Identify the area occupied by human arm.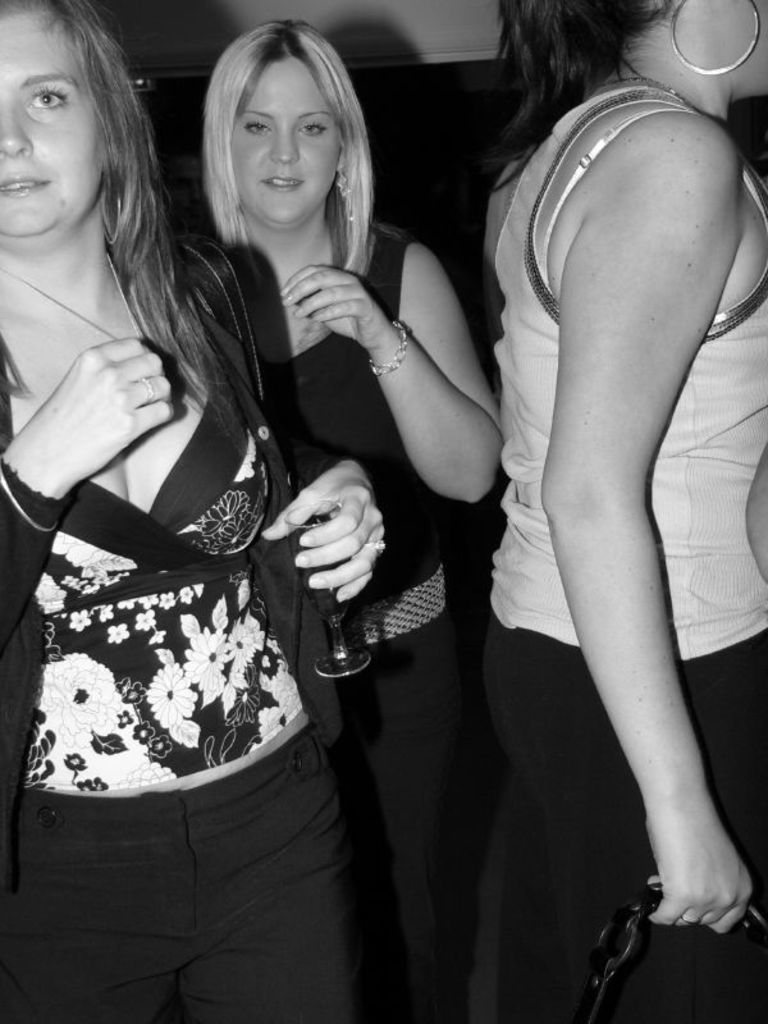
Area: box(274, 232, 539, 543).
